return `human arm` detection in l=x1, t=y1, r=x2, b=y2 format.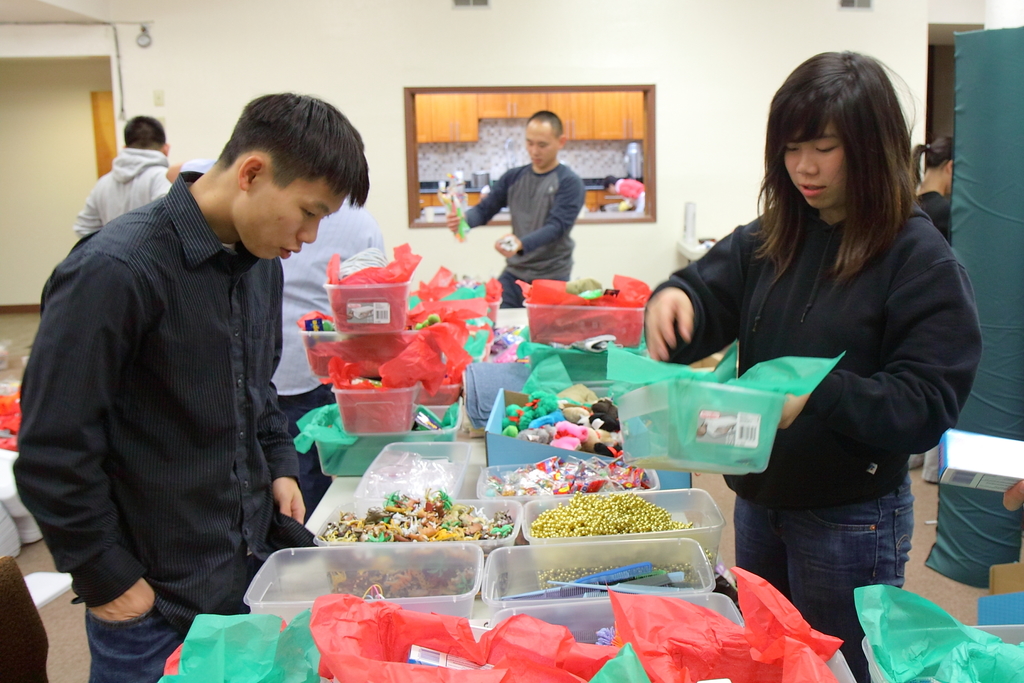
l=162, t=155, r=207, b=185.
